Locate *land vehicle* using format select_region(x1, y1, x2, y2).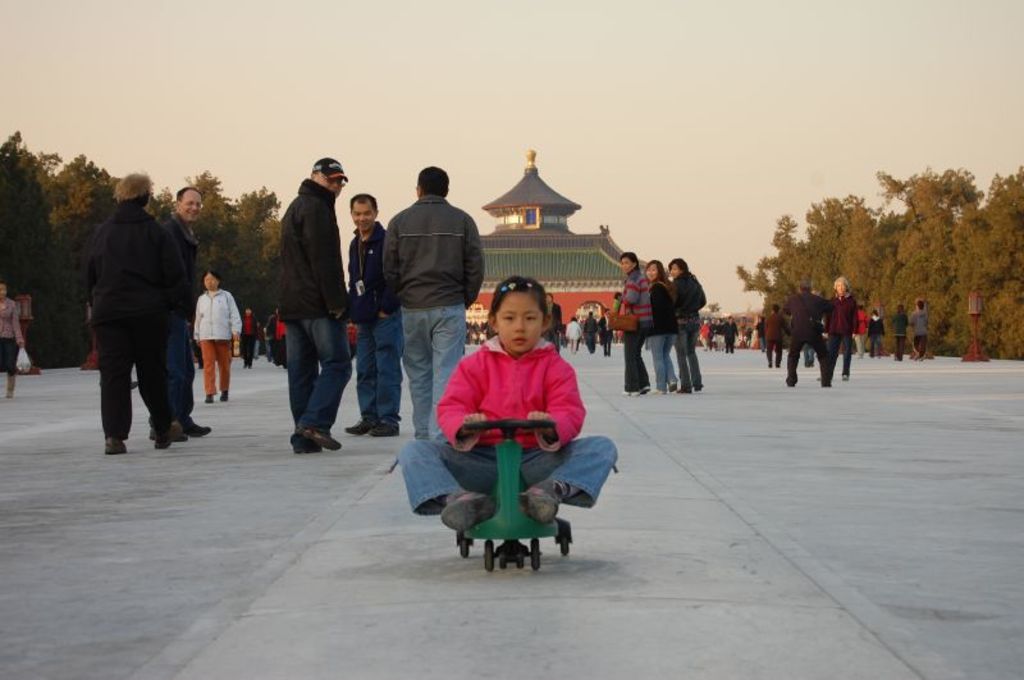
select_region(458, 420, 571, 572).
